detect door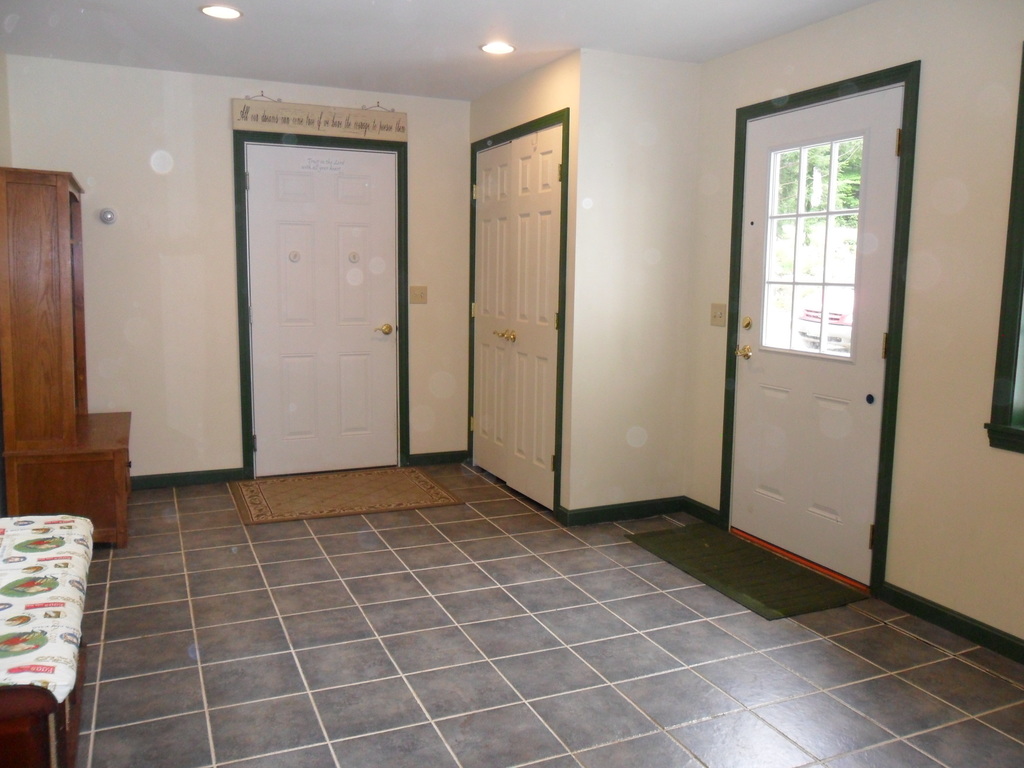
left=472, top=125, right=562, bottom=510
